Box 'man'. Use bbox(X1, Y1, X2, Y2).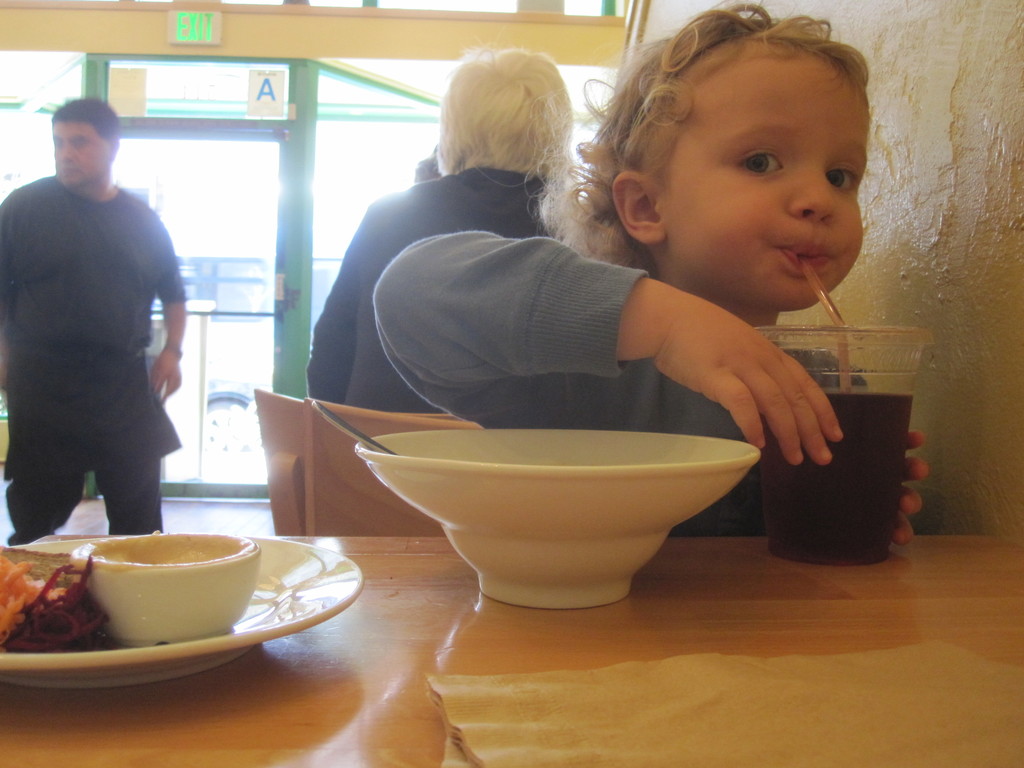
bbox(13, 110, 197, 570).
